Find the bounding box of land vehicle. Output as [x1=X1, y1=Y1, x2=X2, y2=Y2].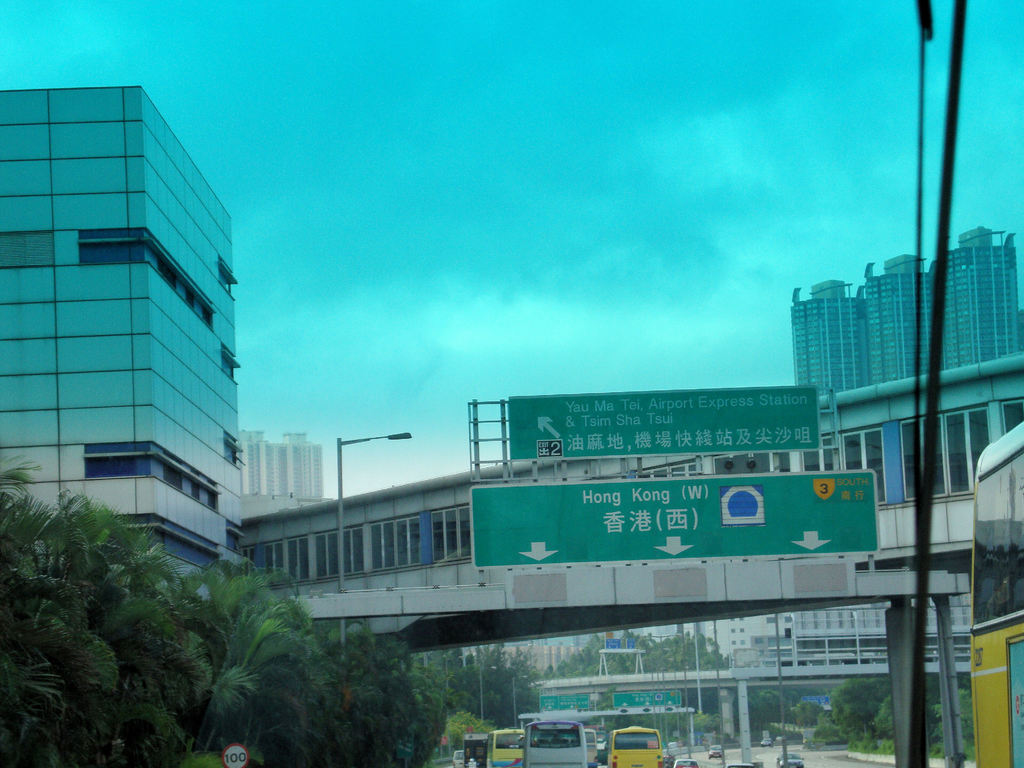
[x1=526, y1=722, x2=584, y2=767].
